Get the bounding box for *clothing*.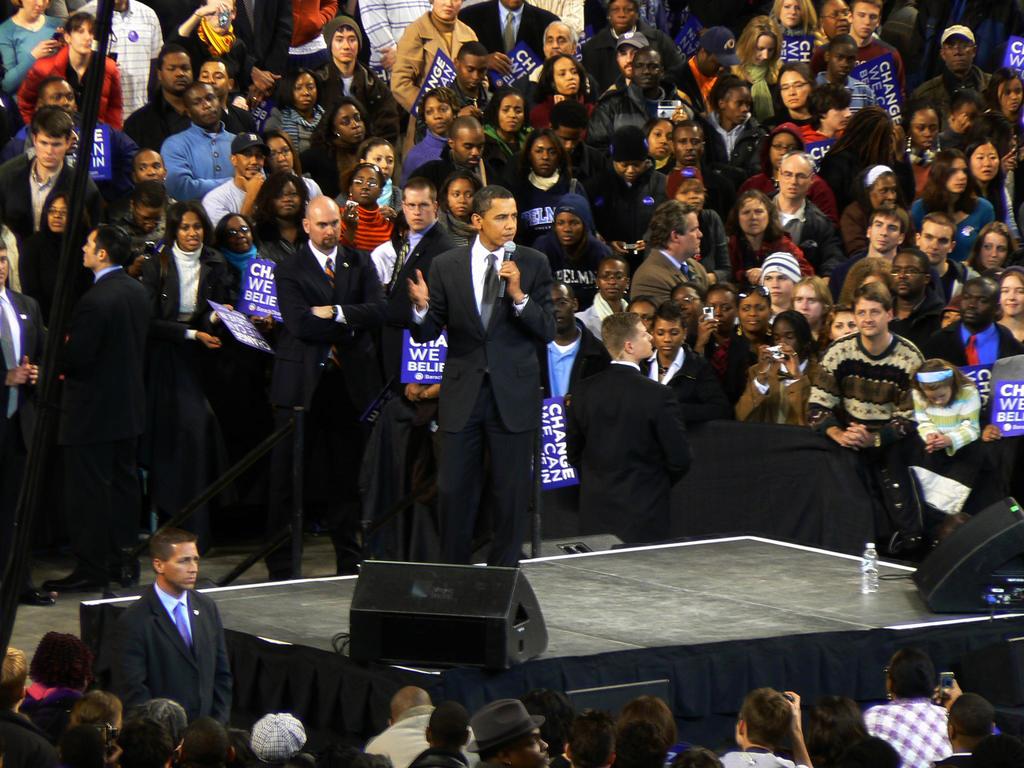
locate(582, 18, 682, 84).
